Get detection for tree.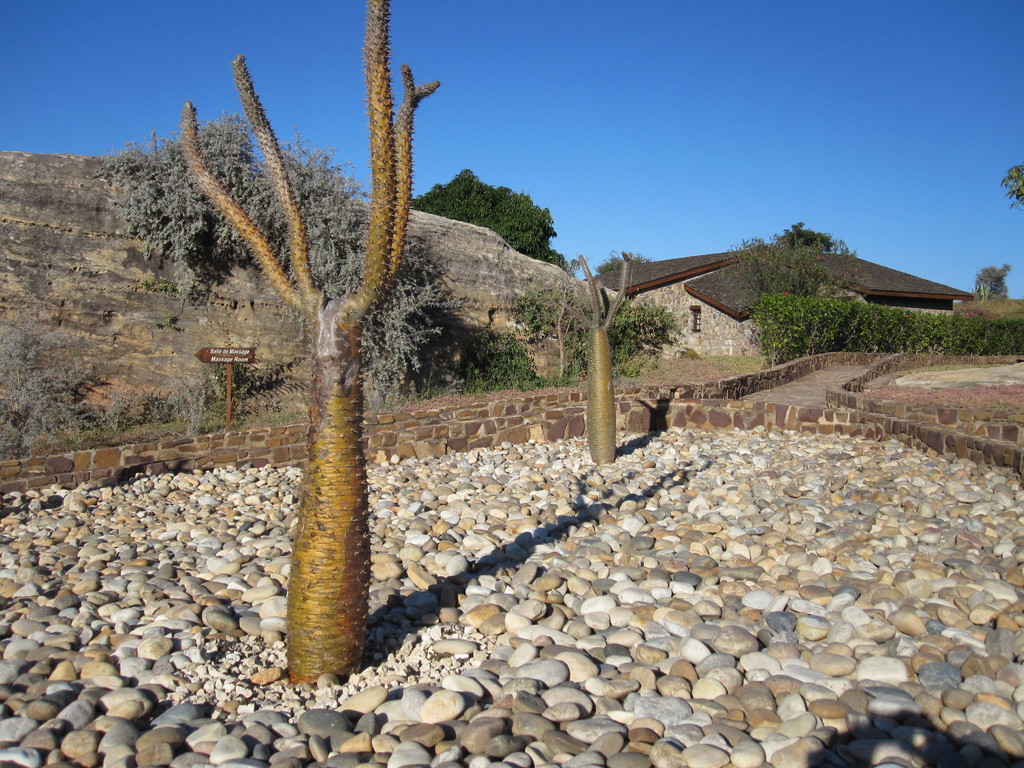
Detection: (258,130,461,417).
